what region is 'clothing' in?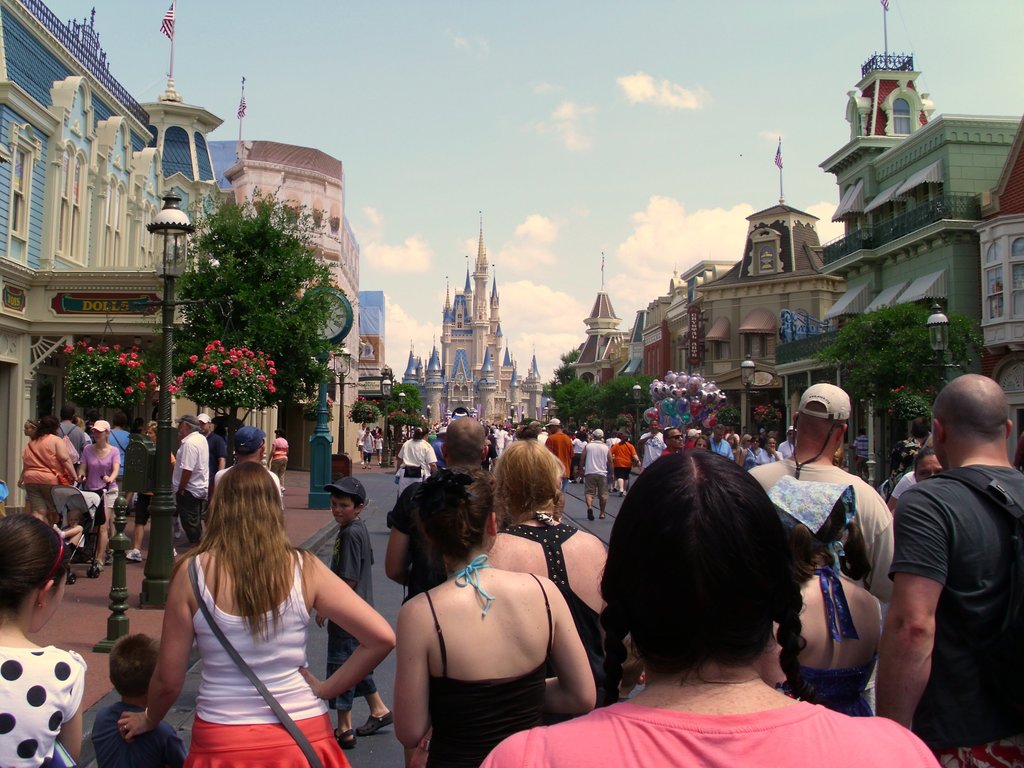
pyautogui.locateOnScreen(742, 447, 755, 469).
